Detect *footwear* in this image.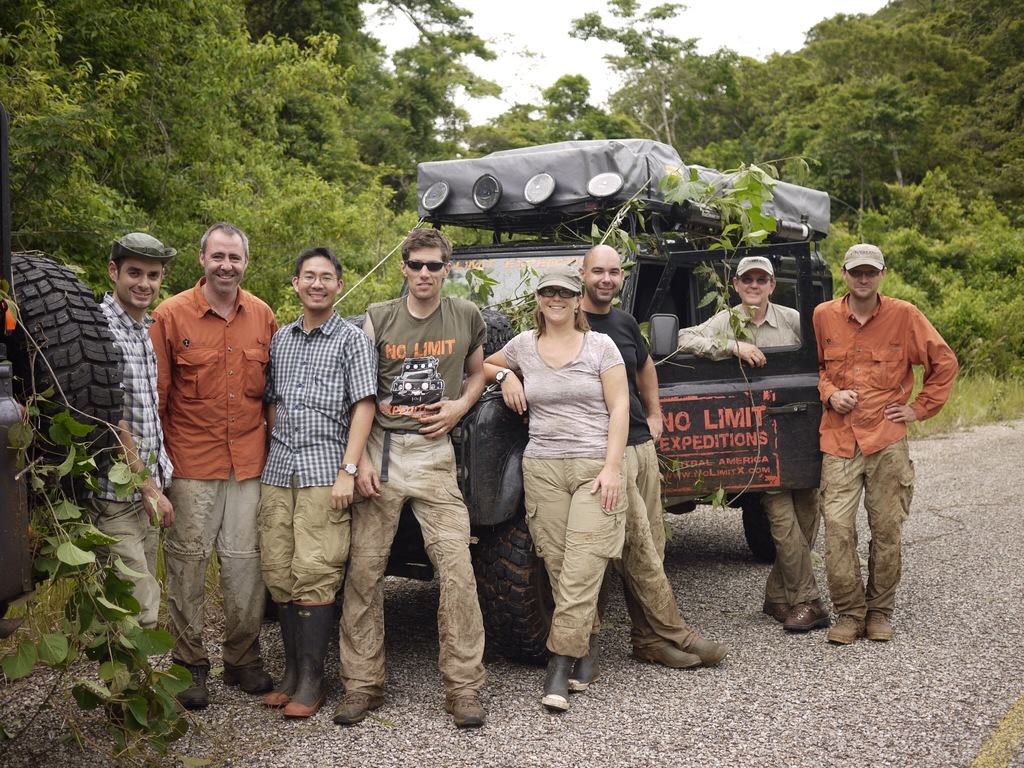
Detection: (left=223, top=662, right=275, bottom=702).
